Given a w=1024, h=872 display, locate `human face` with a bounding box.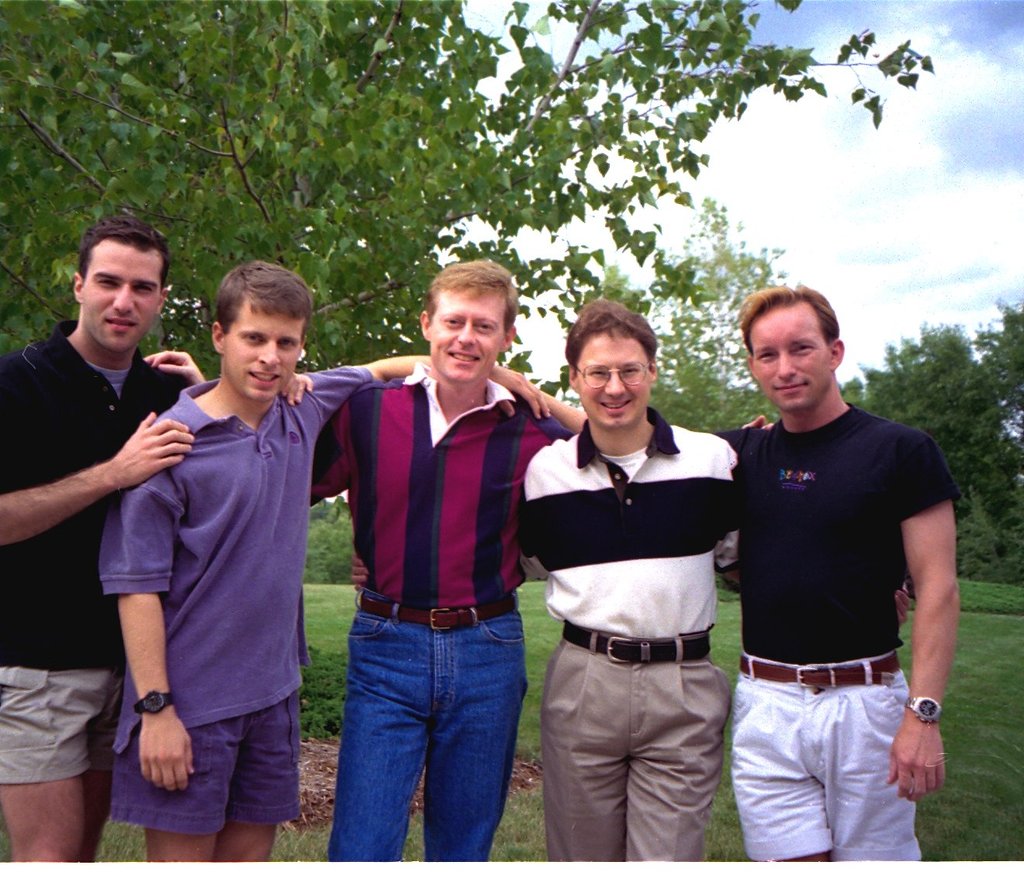
Located: 79 244 164 343.
